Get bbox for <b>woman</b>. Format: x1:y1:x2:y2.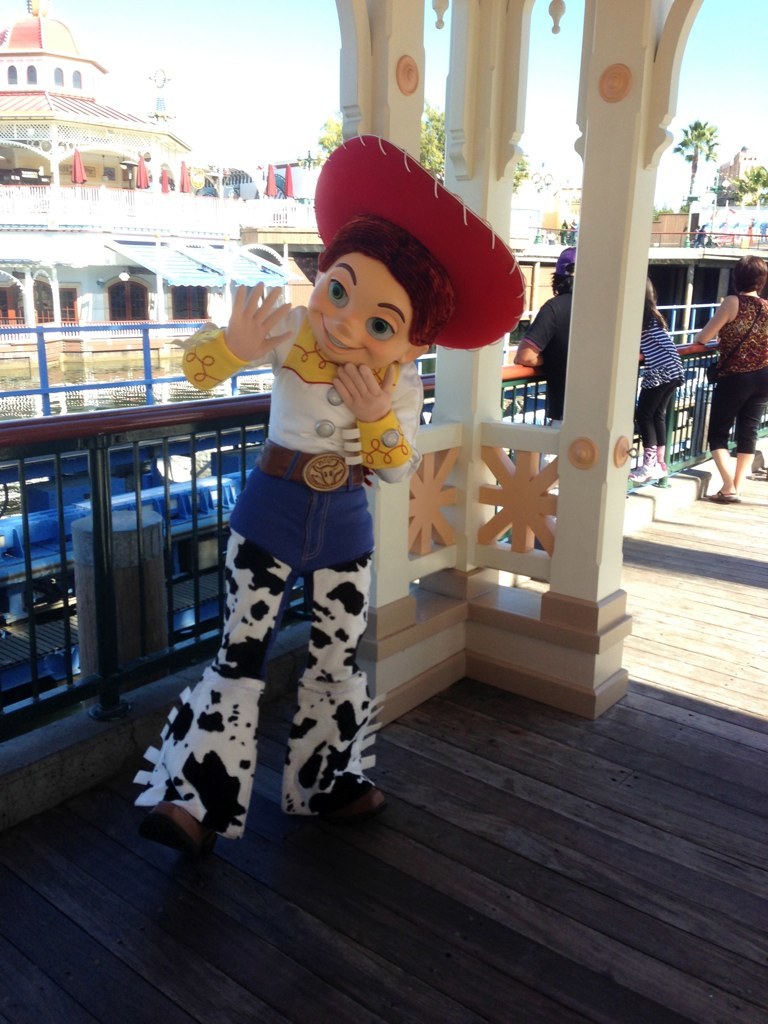
637:283:688:478.
